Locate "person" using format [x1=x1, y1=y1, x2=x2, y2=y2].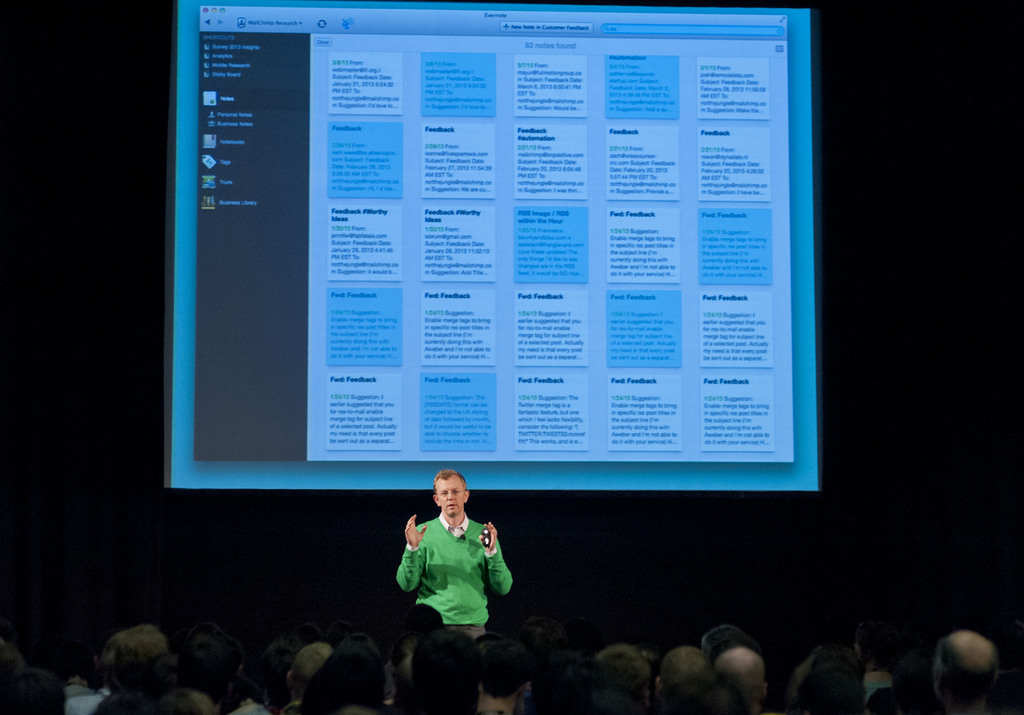
[x1=102, y1=620, x2=172, y2=714].
